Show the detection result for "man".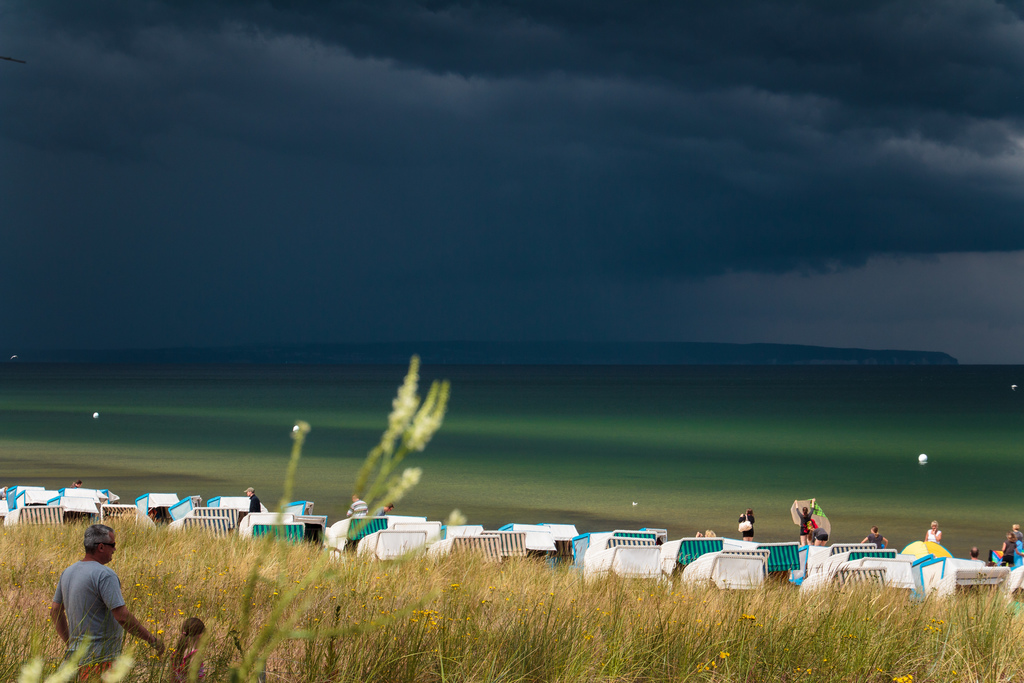
(970,547,987,566).
